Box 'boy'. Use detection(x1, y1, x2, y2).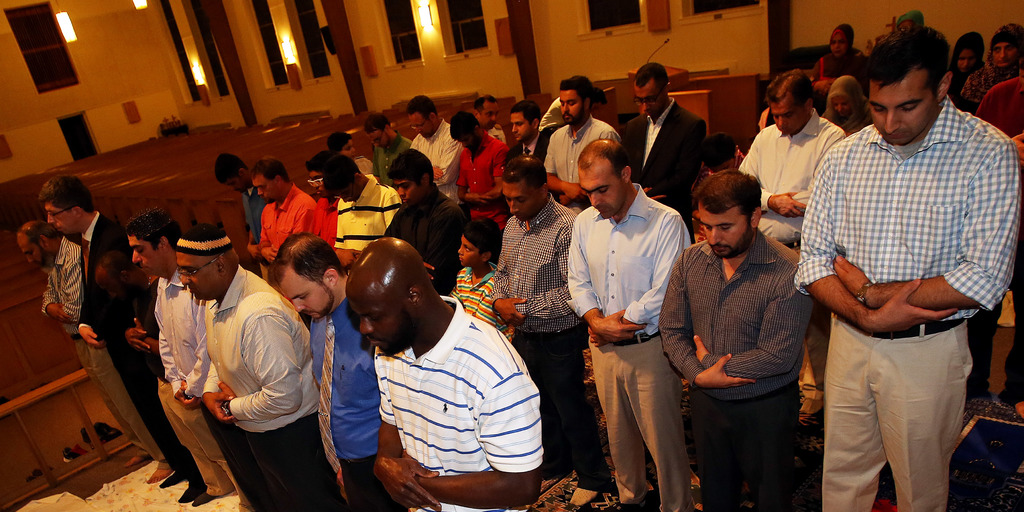
detection(448, 220, 512, 339).
